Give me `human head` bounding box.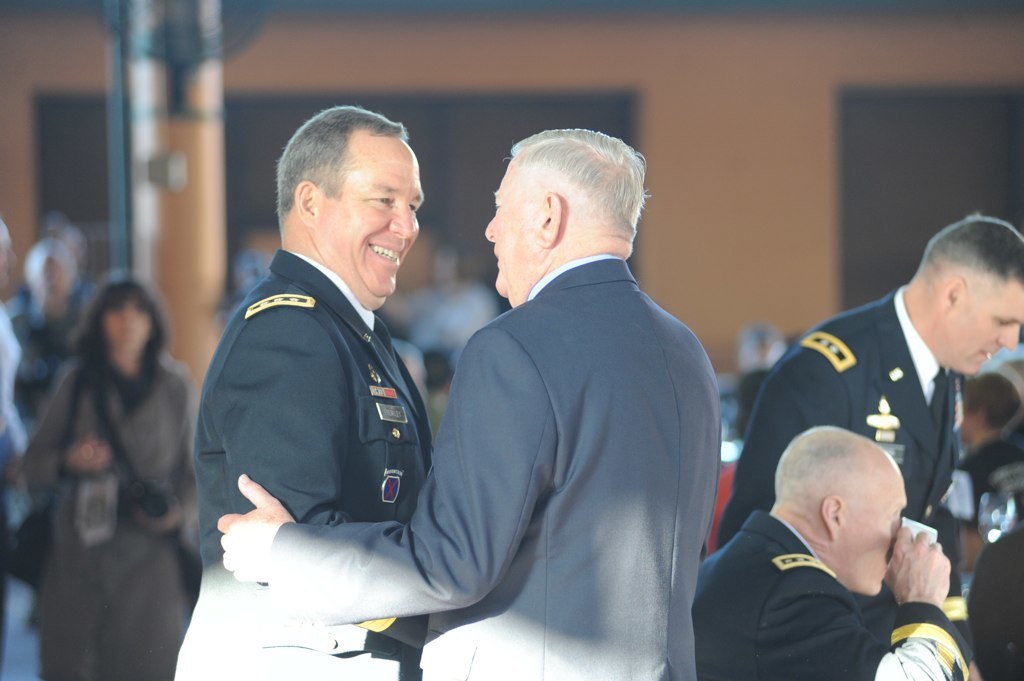
pyautogui.locateOnScreen(486, 126, 642, 299).
